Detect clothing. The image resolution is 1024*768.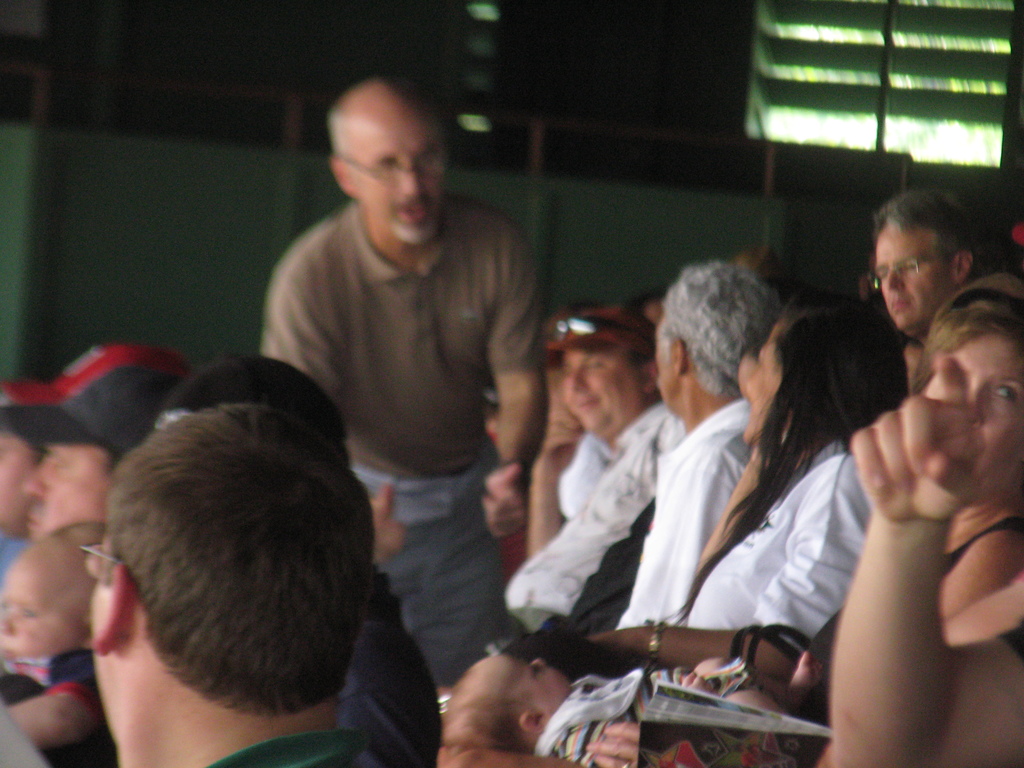
<box>209,733,381,767</box>.
